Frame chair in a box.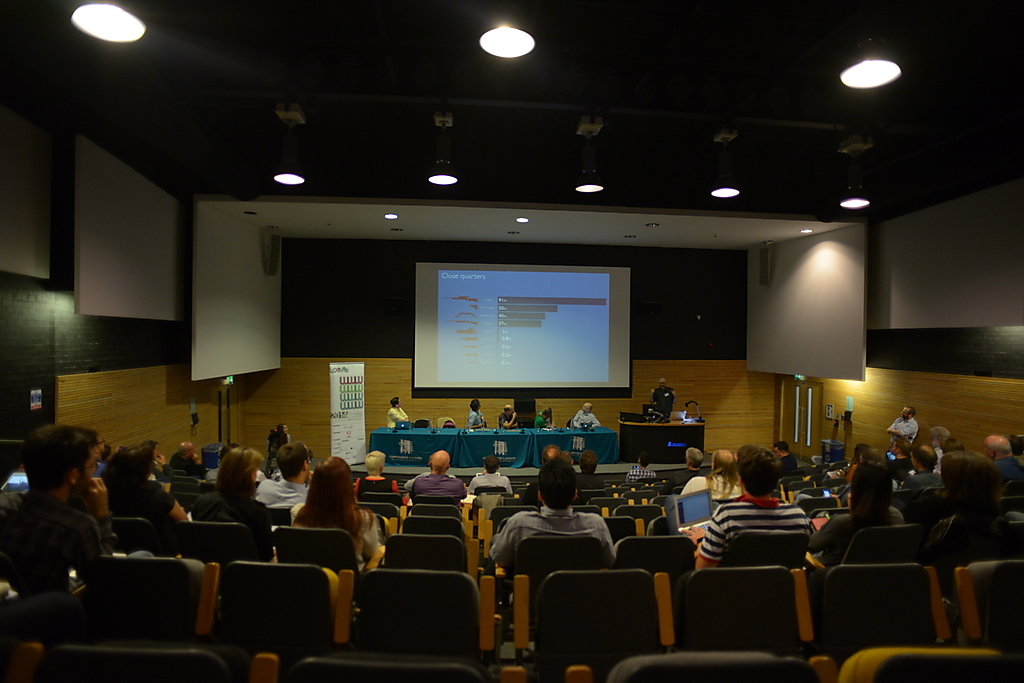
crop(19, 642, 264, 682).
